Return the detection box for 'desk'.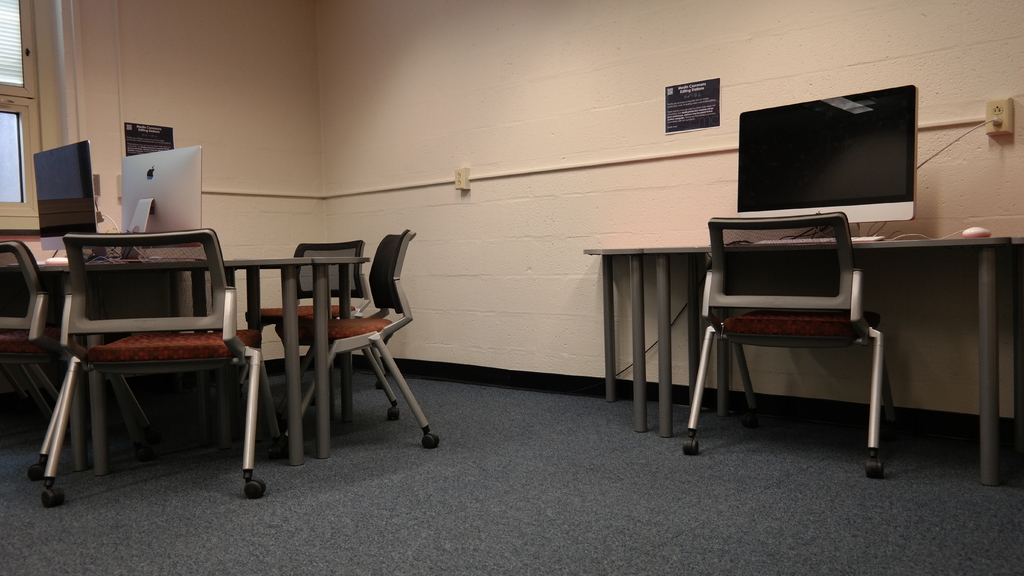
box(581, 234, 1023, 488).
